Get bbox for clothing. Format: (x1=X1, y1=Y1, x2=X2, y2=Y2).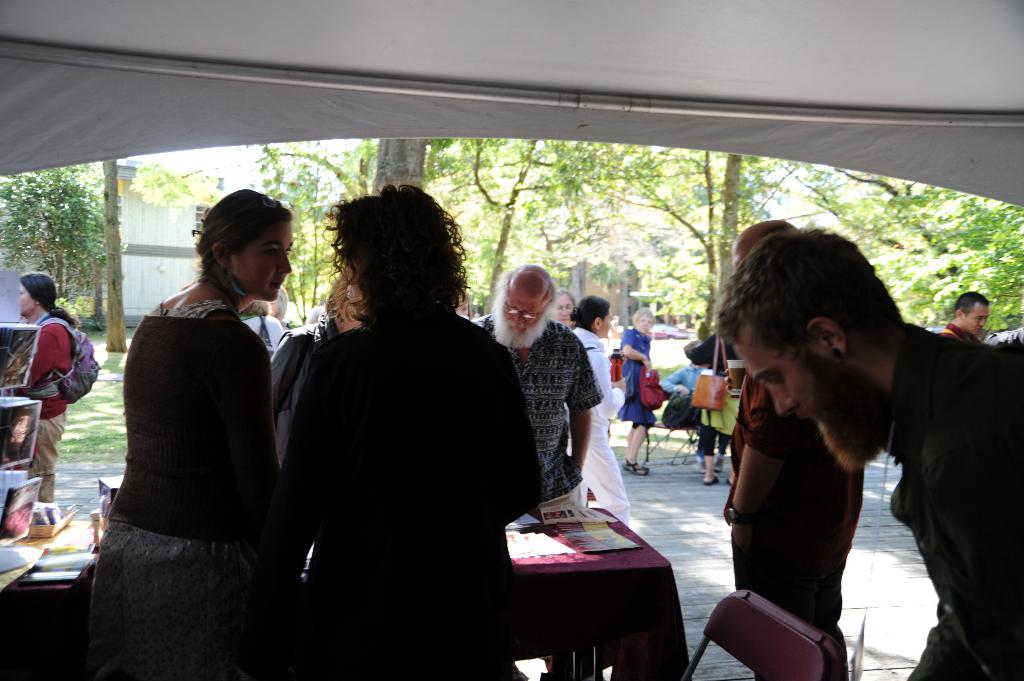
(x1=901, y1=323, x2=1023, y2=680).
